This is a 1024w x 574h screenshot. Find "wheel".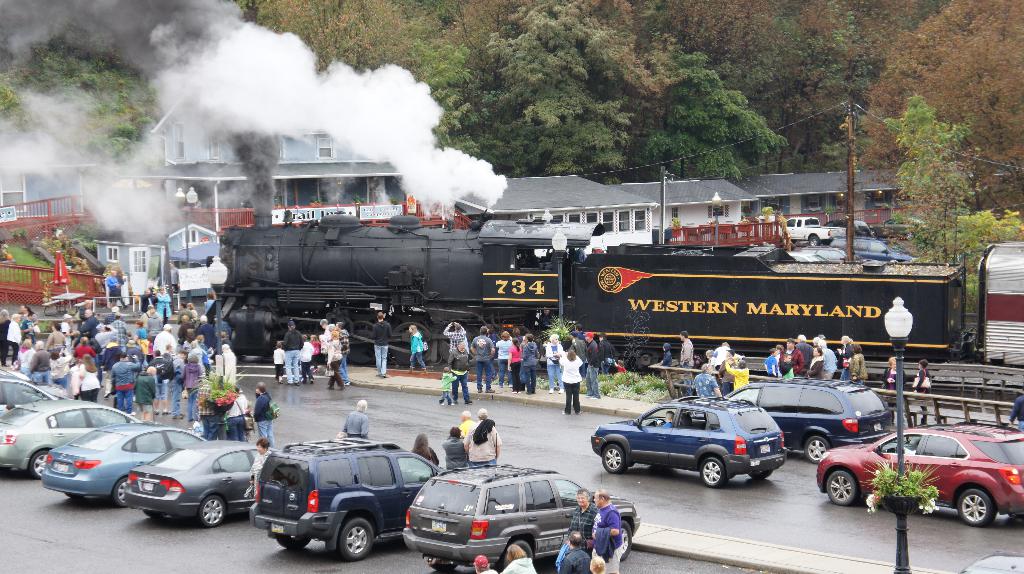
Bounding box: BBox(345, 317, 376, 369).
